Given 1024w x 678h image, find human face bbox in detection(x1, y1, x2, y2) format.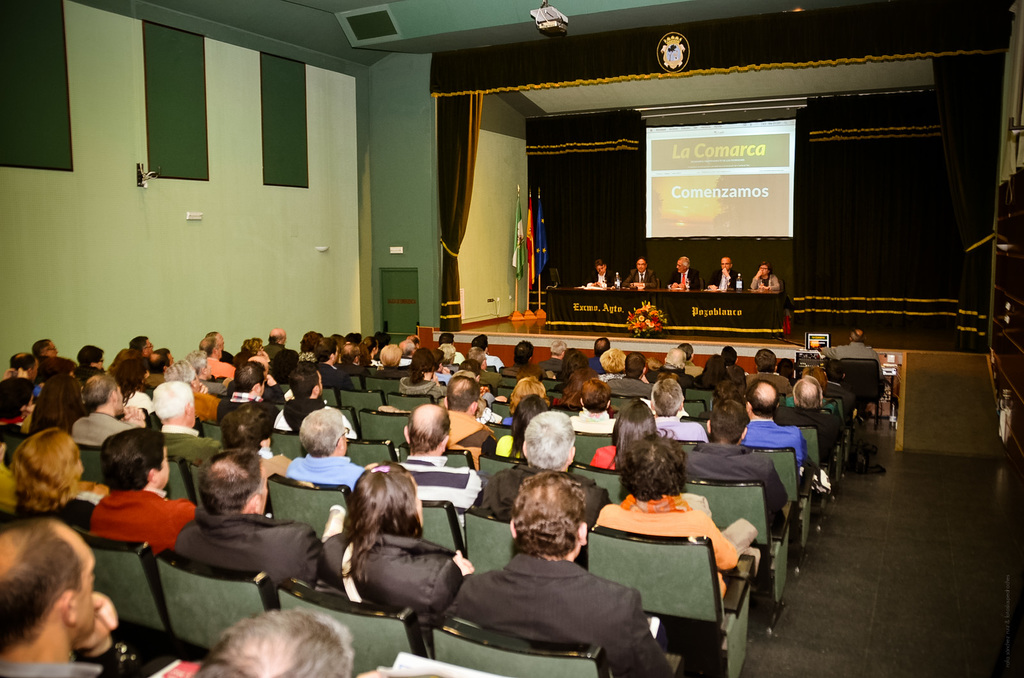
detection(111, 387, 124, 416).
